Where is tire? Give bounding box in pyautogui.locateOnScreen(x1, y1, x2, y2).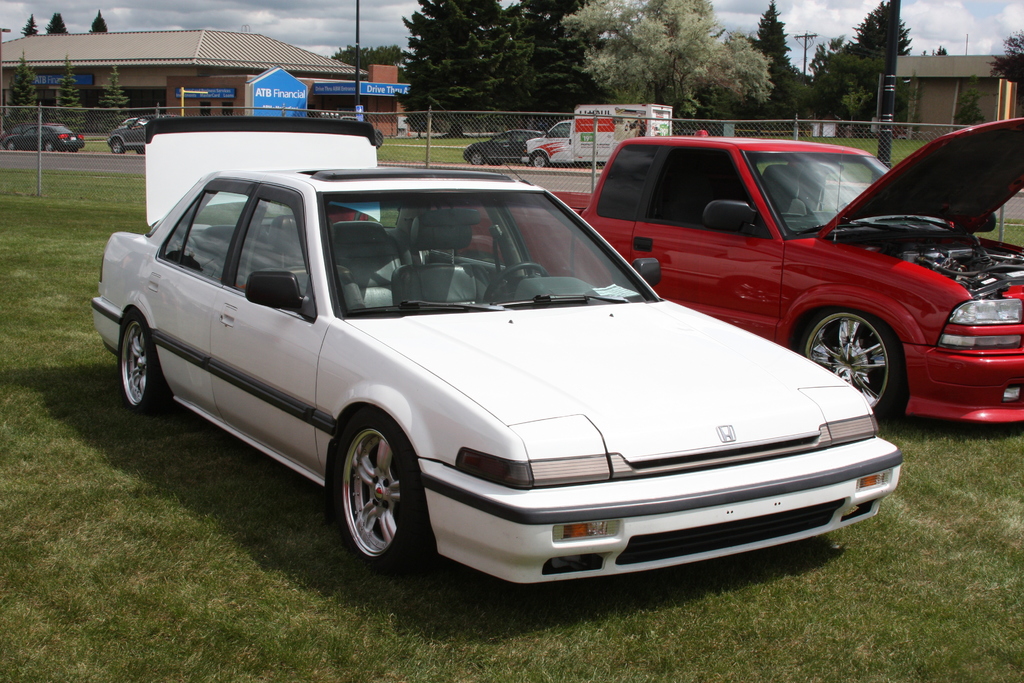
pyautogui.locateOnScreen(326, 415, 424, 579).
